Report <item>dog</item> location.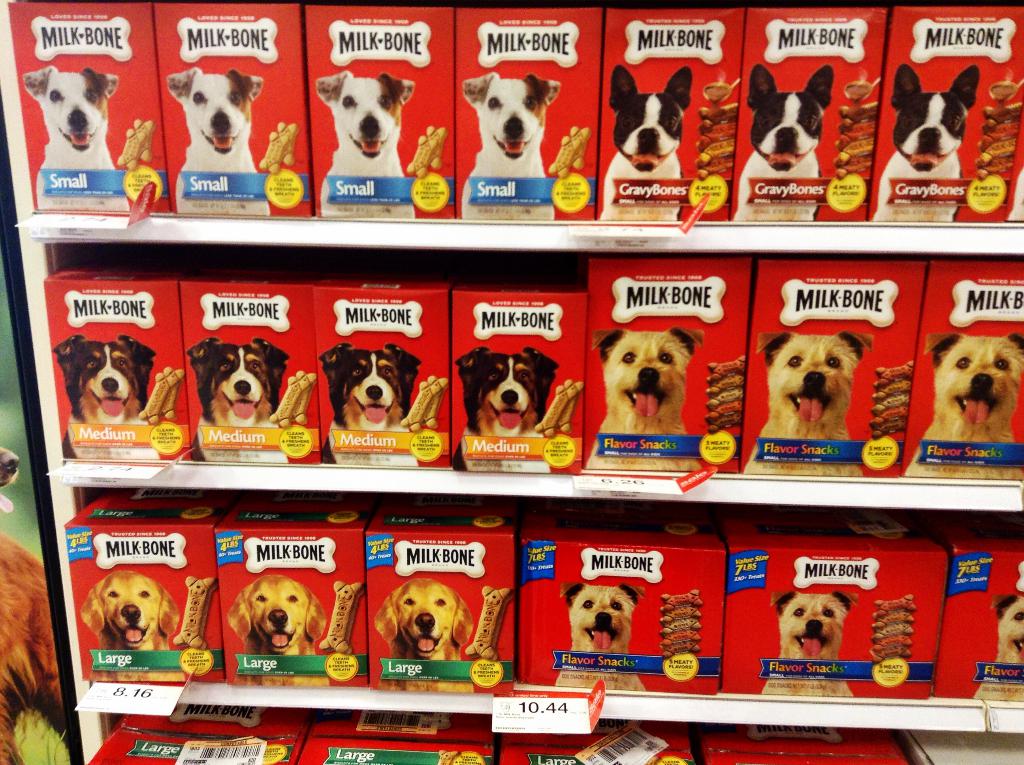
Report: locate(375, 581, 472, 696).
